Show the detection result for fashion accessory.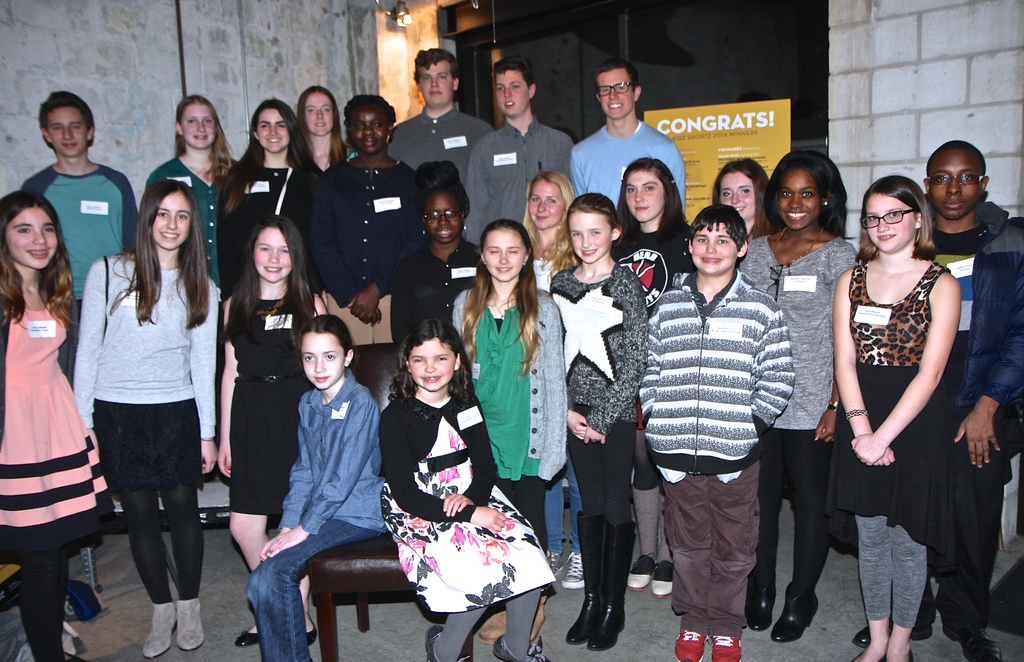
744,579,777,630.
